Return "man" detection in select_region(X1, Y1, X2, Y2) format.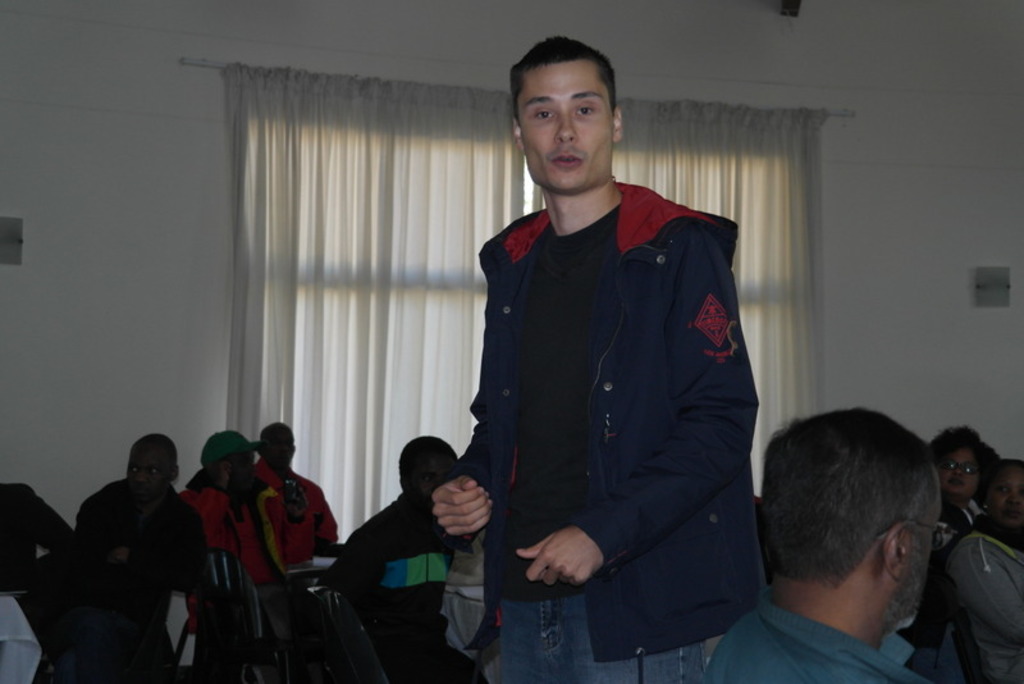
select_region(326, 433, 461, 626).
